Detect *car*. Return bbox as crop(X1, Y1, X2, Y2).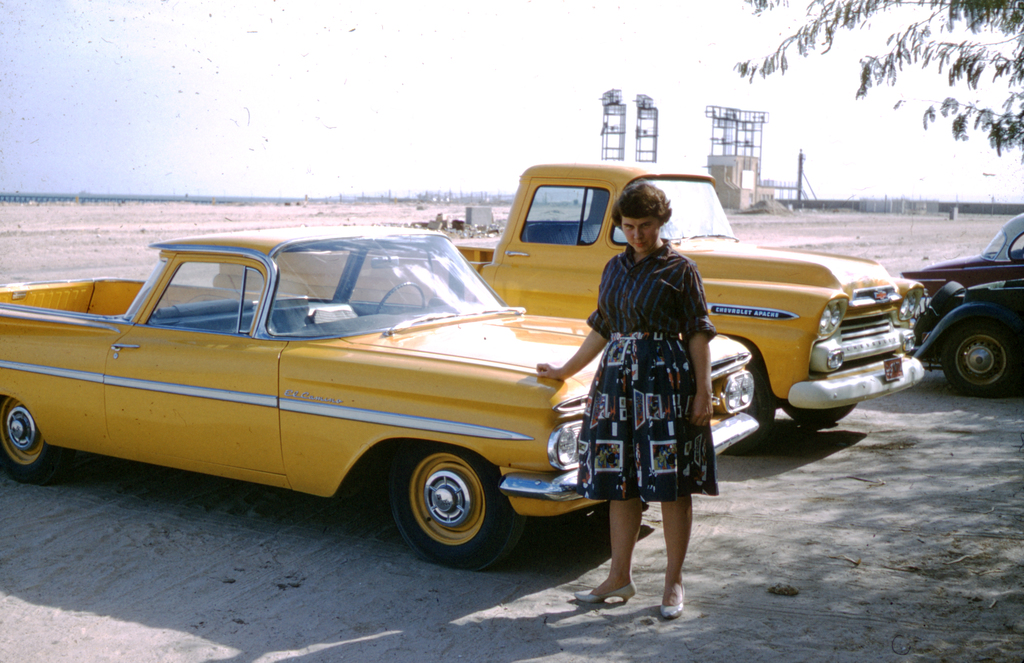
crop(0, 230, 763, 565).
